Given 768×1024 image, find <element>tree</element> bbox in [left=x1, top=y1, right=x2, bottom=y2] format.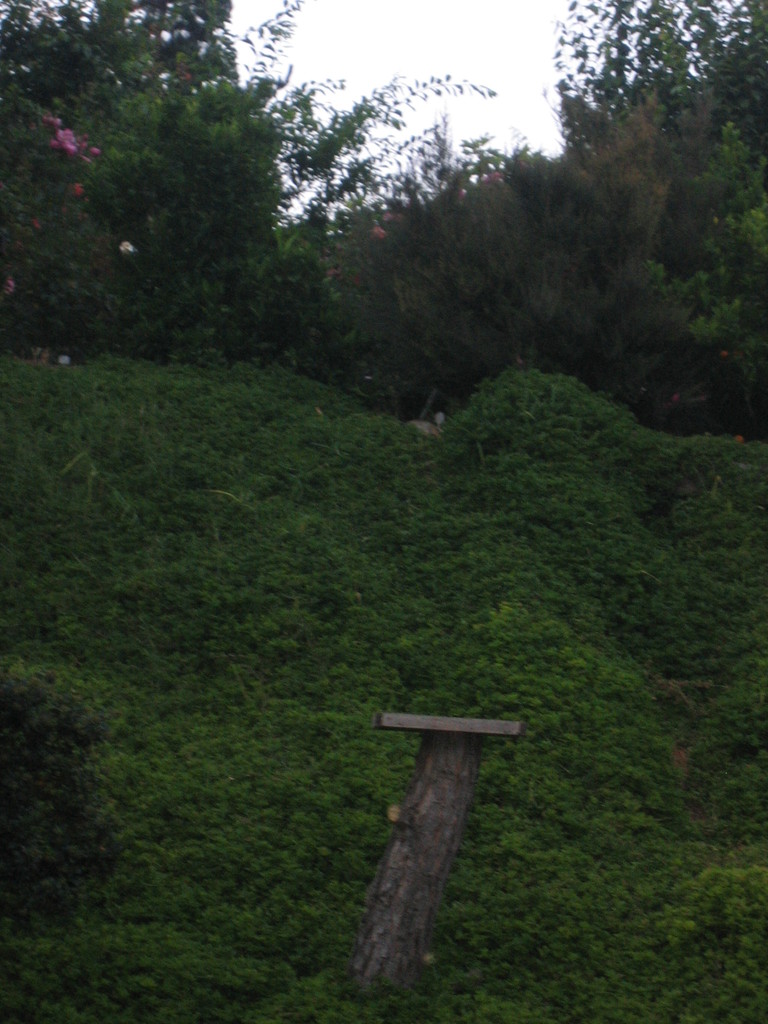
[left=546, top=0, right=767, bottom=435].
